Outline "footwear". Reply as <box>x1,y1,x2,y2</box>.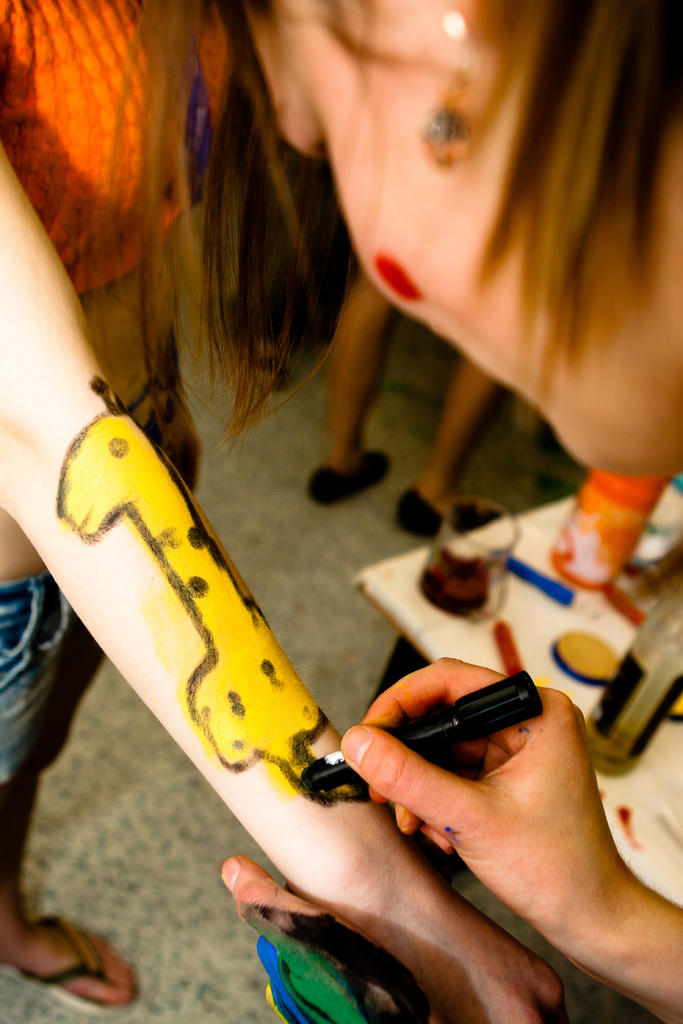
<box>395,487,497,536</box>.
